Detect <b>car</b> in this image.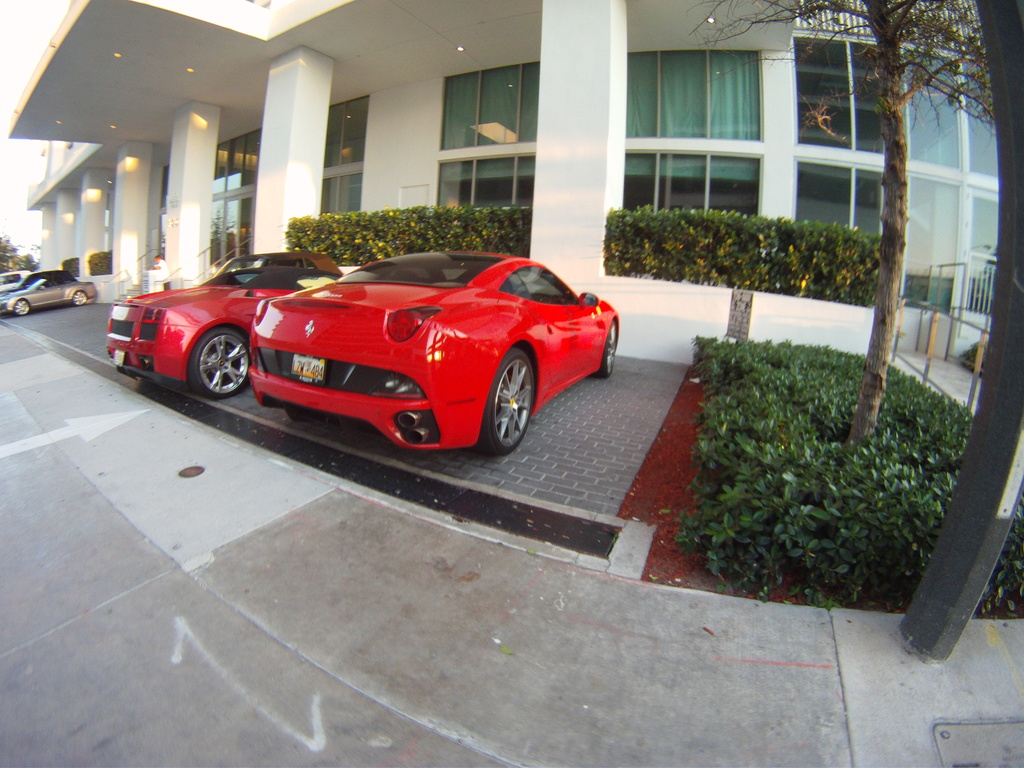
Detection: detection(6, 271, 74, 292).
